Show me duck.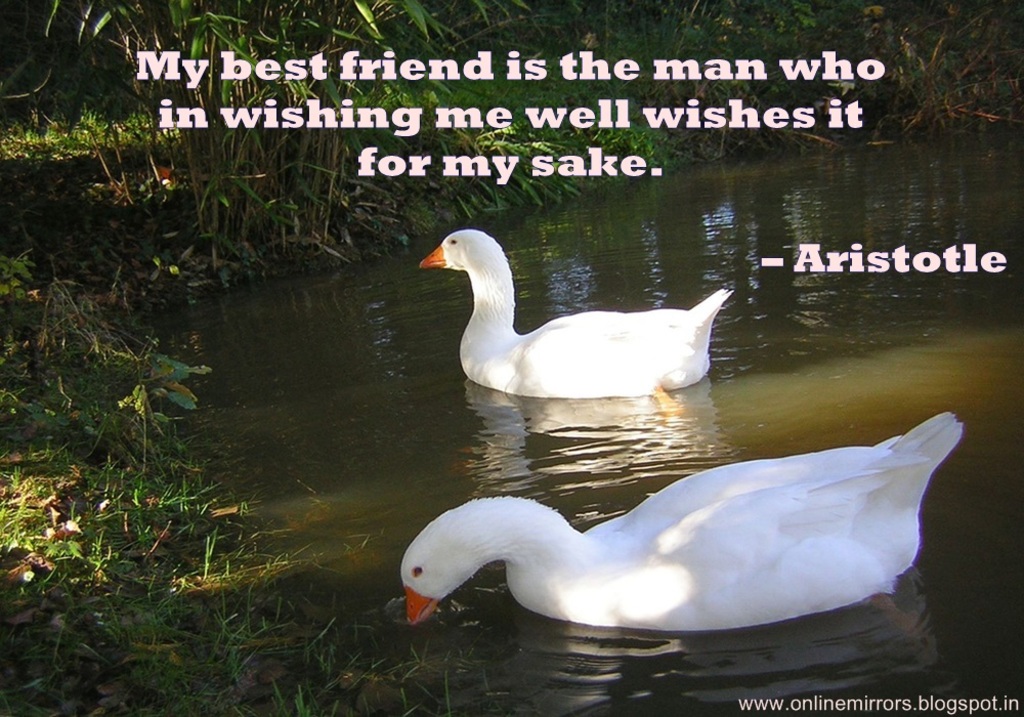
duck is here: BBox(425, 222, 768, 416).
